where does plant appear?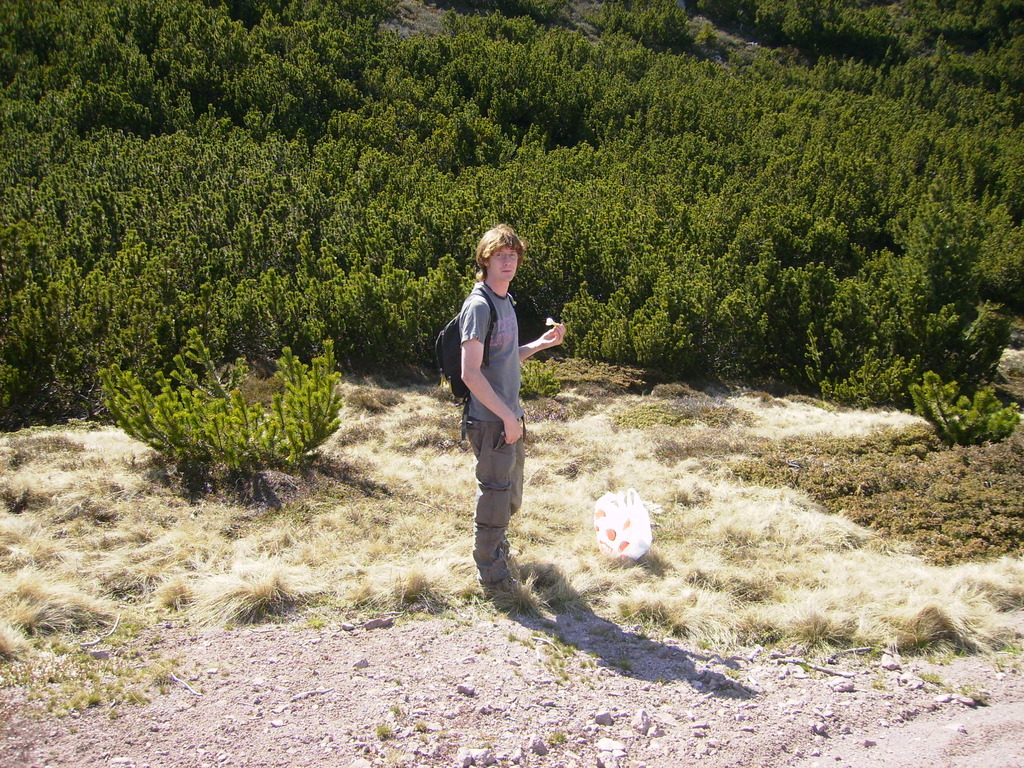
Appears at (x1=102, y1=322, x2=342, y2=467).
